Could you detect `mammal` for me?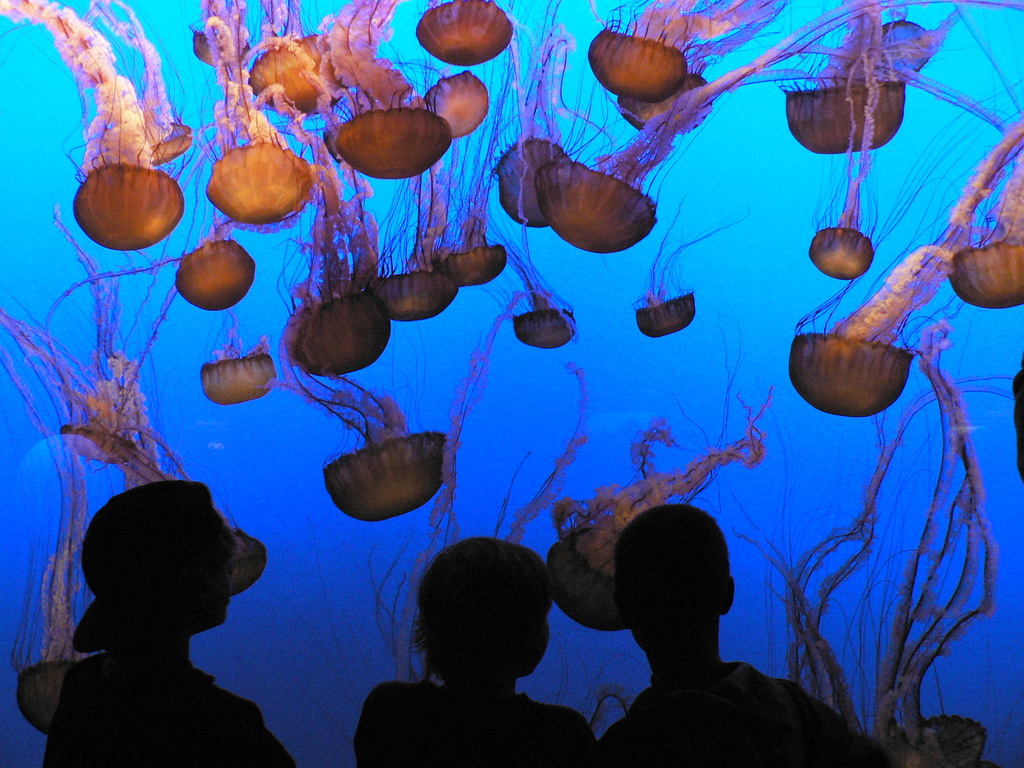
Detection result: <region>350, 533, 604, 767</region>.
